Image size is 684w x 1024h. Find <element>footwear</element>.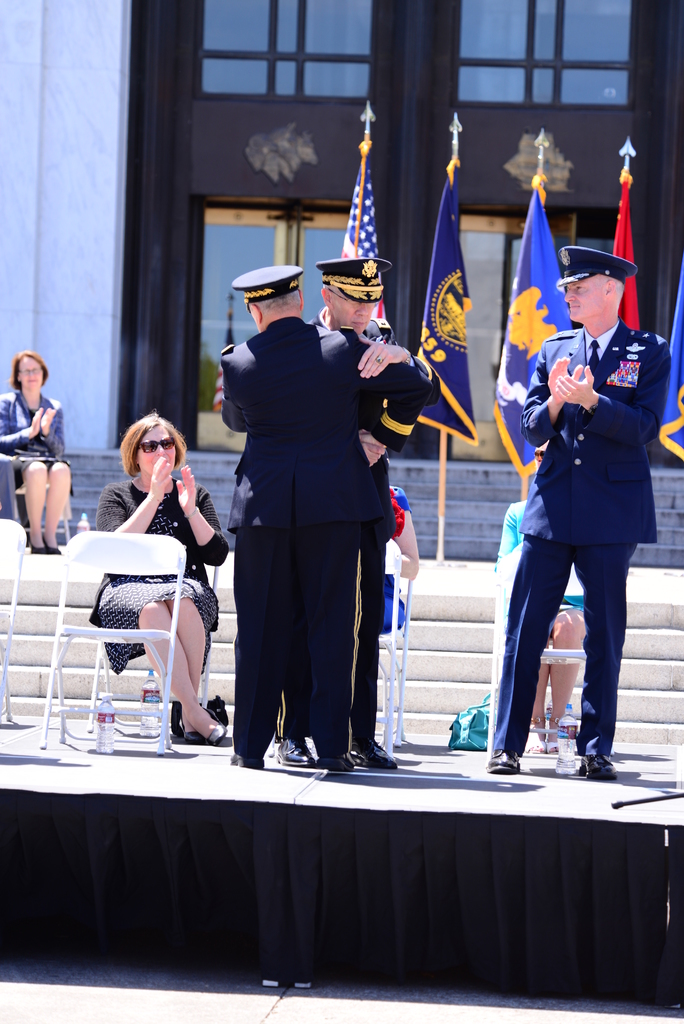
pyautogui.locateOnScreen(539, 727, 553, 751).
